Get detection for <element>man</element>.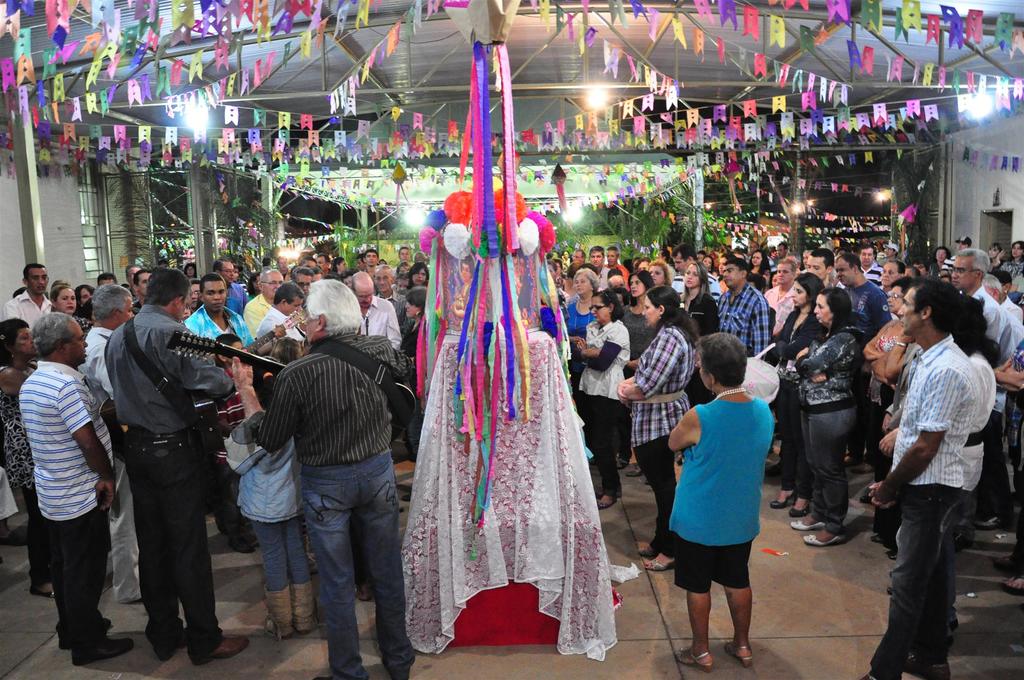
Detection: [211, 260, 250, 310].
